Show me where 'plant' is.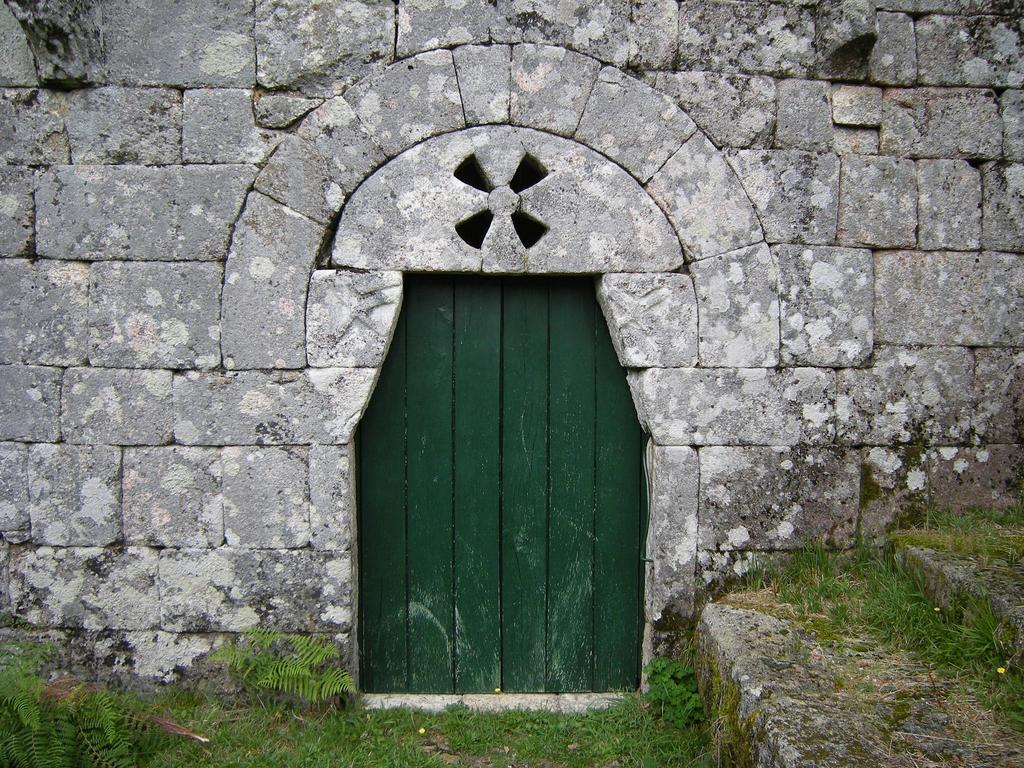
'plant' is at detection(167, 638, 403, 744).
